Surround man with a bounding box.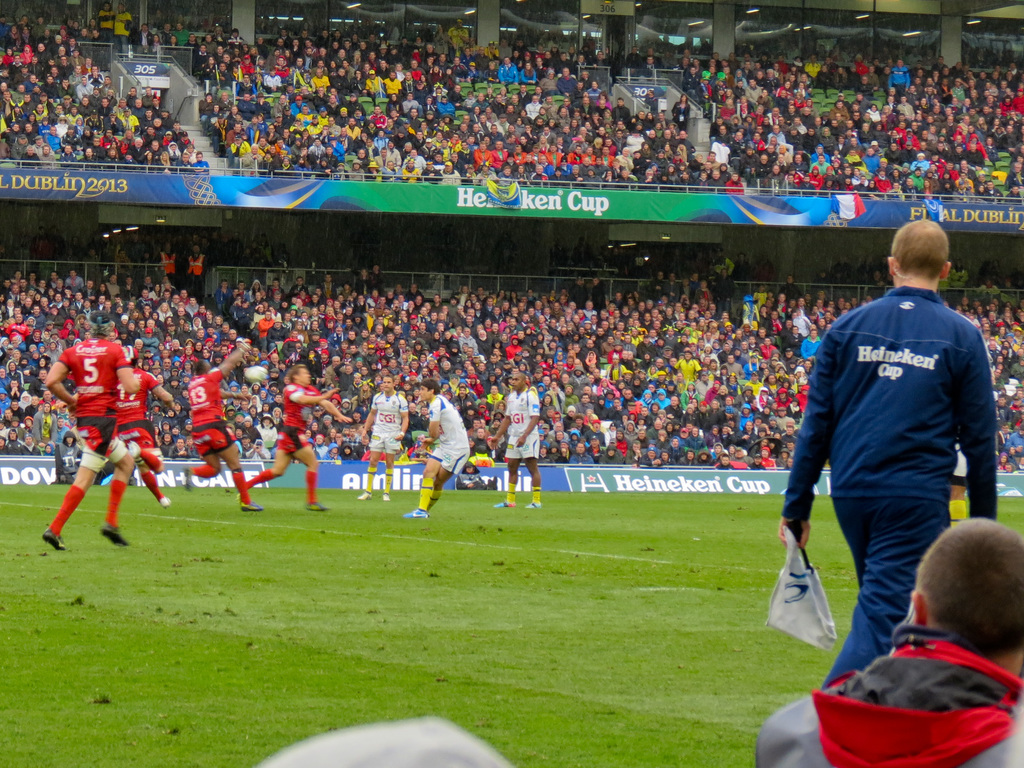
box=[755, 517, 1023, 767].
